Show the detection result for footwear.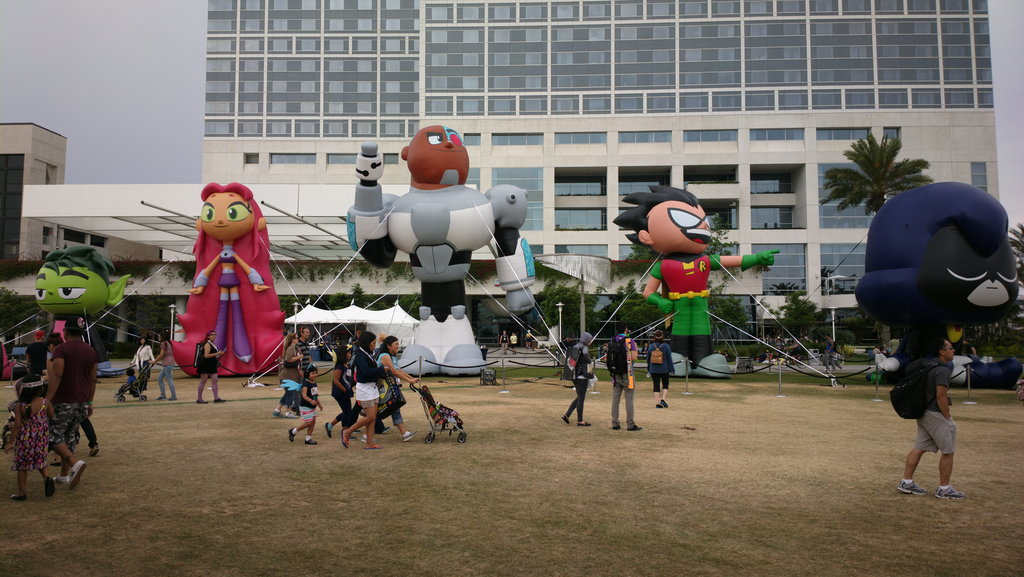
{"x1": 355, "y1": 430, "x2": 359, "y2": 432}.
